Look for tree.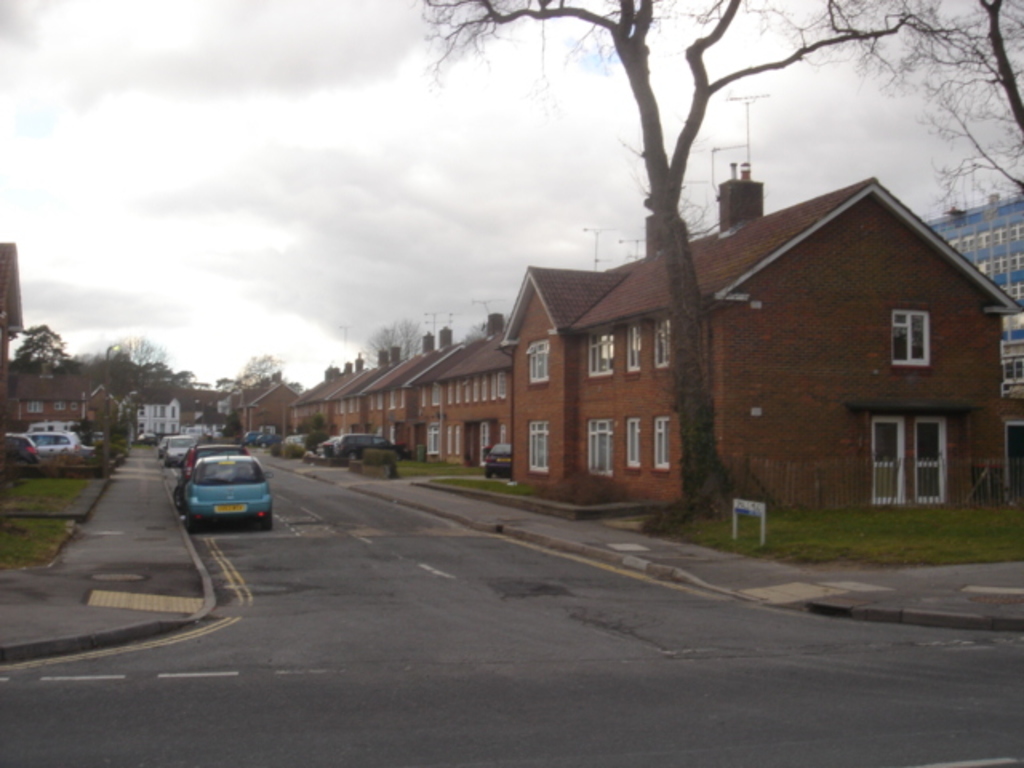
Found: {"x1": 93, "y1": 334, "x2": 171, "y2": 390}.
